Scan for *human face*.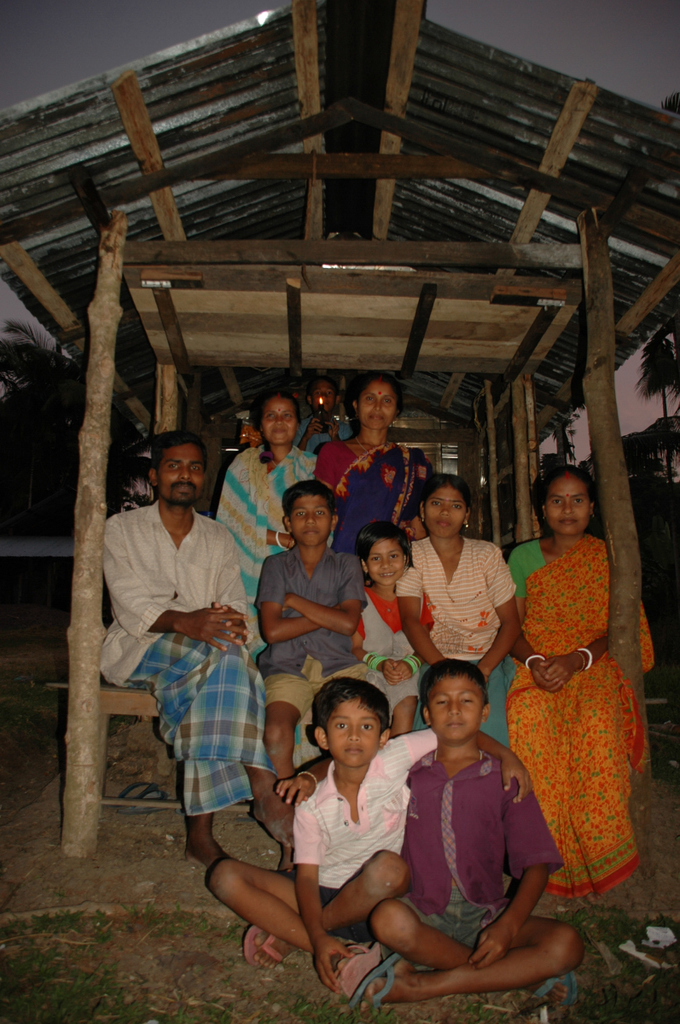
Scan result: (x1=285, y1=486, x2=334, y2=549).
